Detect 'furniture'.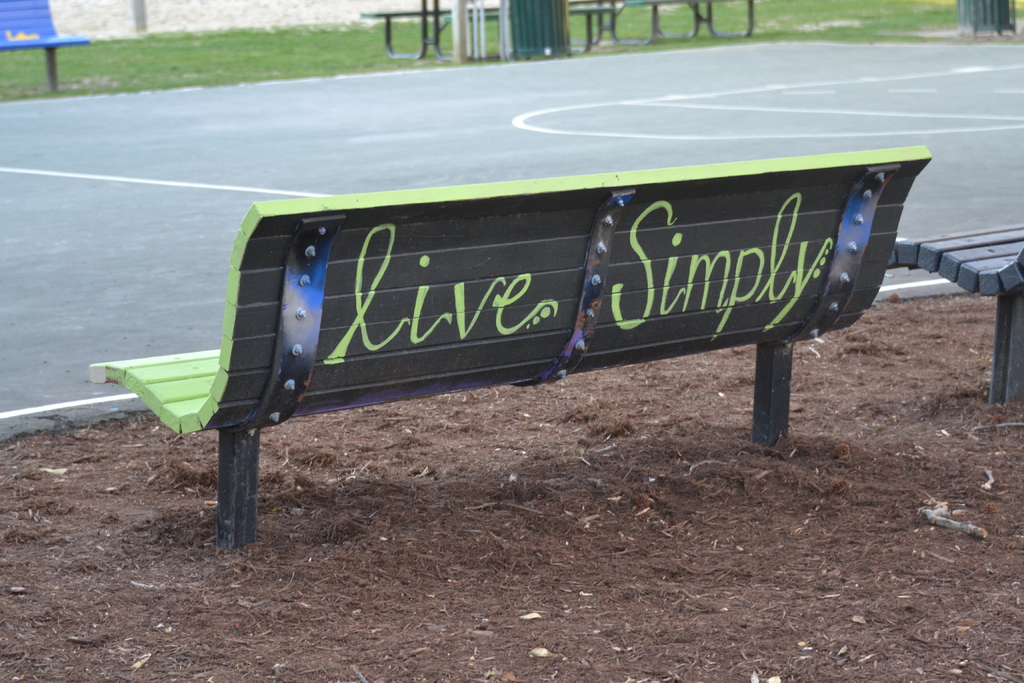
Detected at {"x1": 90, "y1": 143, "x2": 932, "y2": 552}.
